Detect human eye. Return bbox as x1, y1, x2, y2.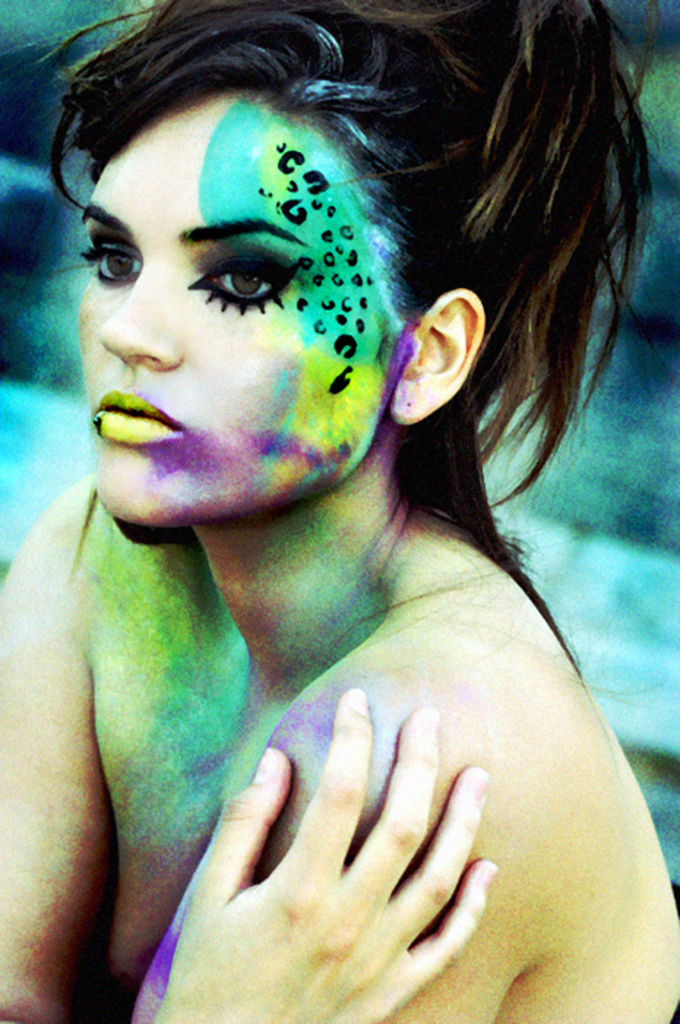
181, 244, 287, 306.
